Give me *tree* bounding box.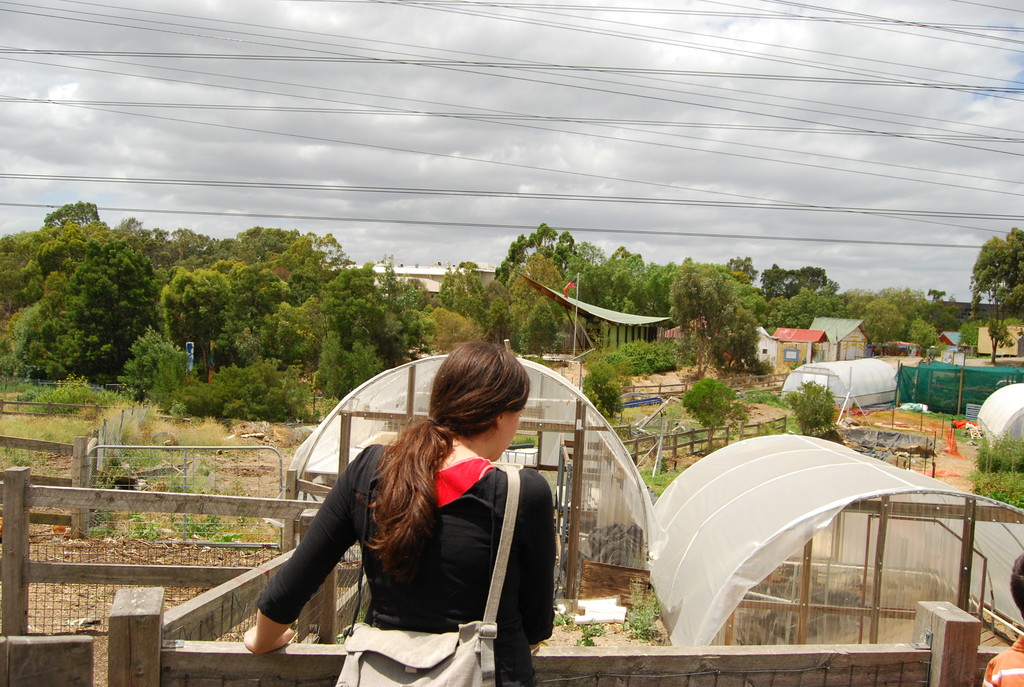
[515, 308, 563, 367].
